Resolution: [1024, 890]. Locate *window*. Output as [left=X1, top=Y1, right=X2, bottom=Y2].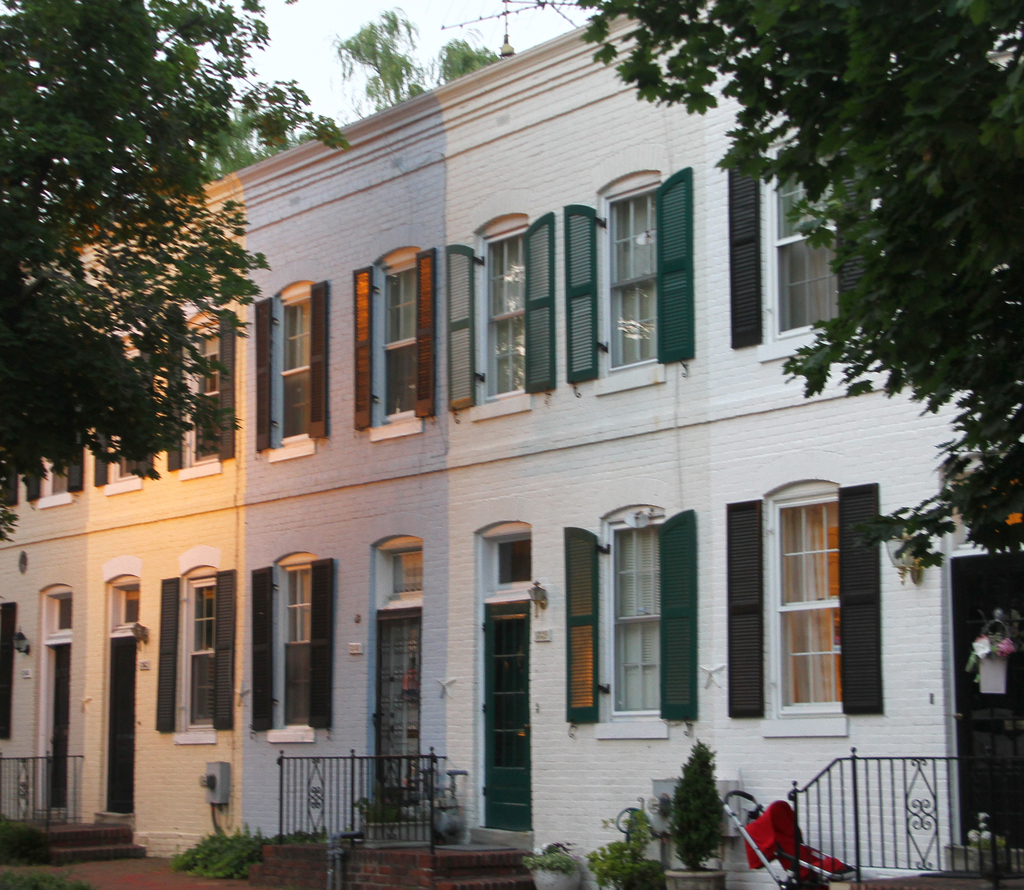
[left=566, top=165, right=699, bottom=390].
